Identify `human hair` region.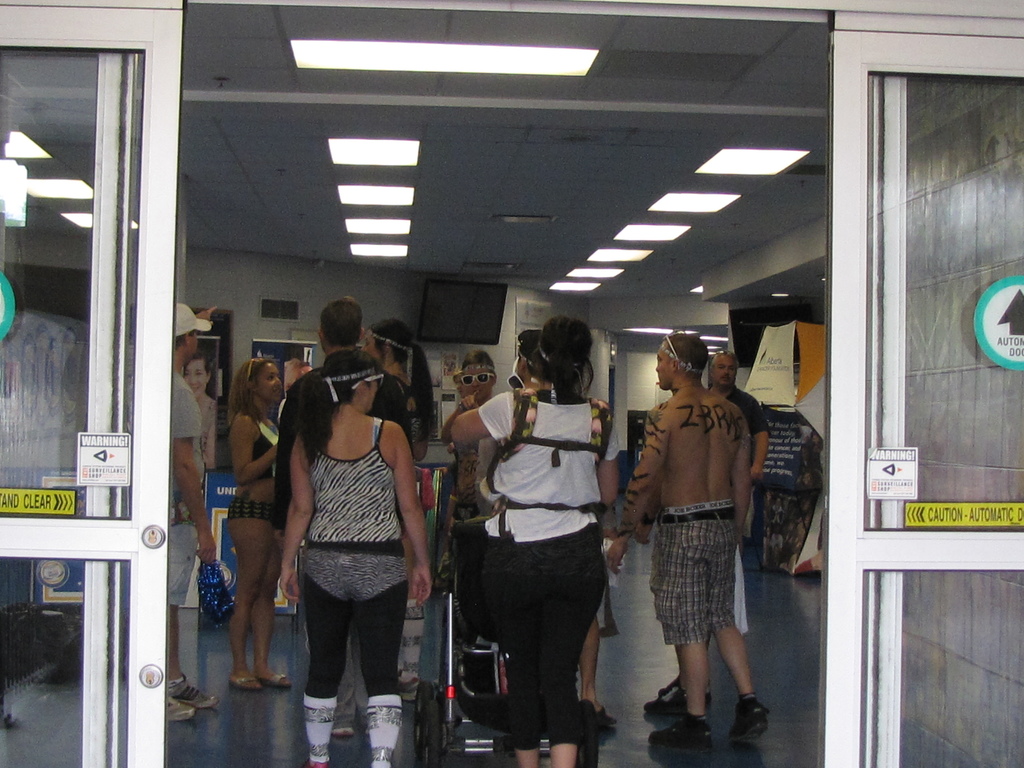
Region: Rect(371, 320, 412, 366).
